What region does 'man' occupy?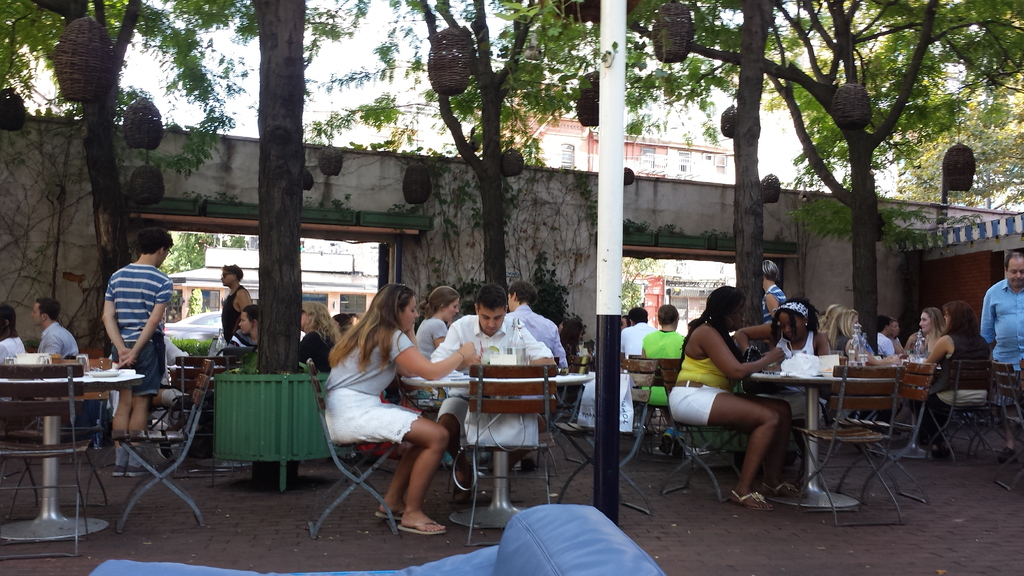
bbox=[979, 250, 1023, 471].
